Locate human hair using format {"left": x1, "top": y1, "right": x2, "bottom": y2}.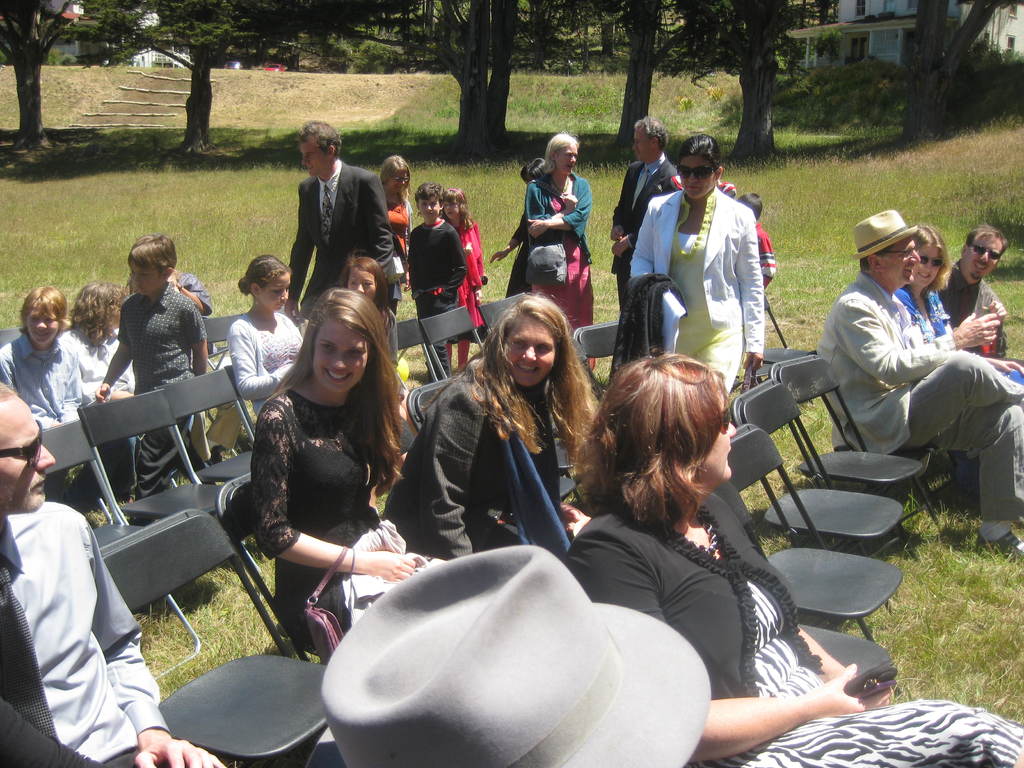
{"left": 376, "top": 154, "right": 412, "bottom": 188}.
